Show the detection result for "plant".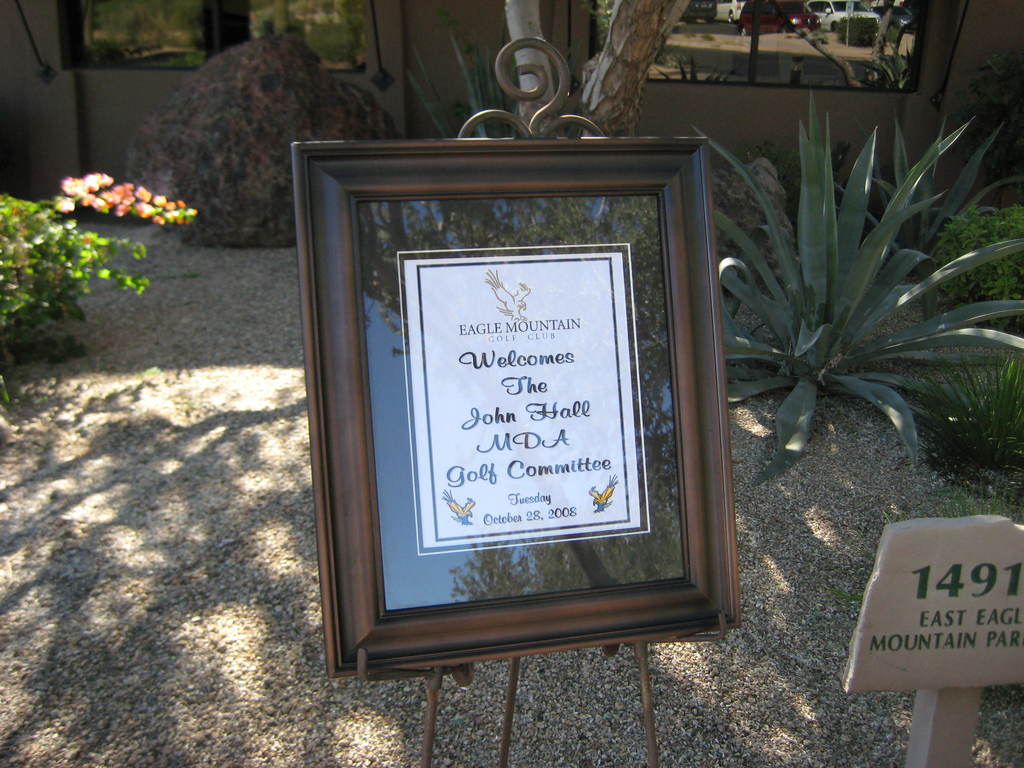
x1=928 y1=199 x2=1023 y2=332.
